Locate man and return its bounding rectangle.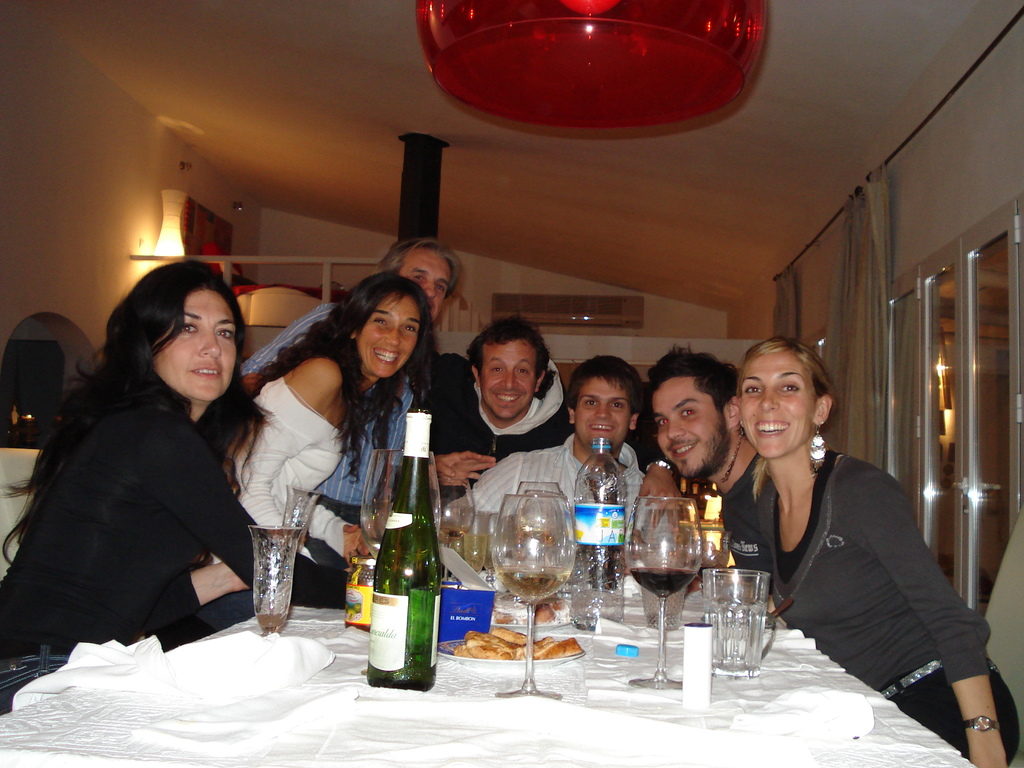
pyautogui.locateOnScreen(234, 233, 464, 572).
